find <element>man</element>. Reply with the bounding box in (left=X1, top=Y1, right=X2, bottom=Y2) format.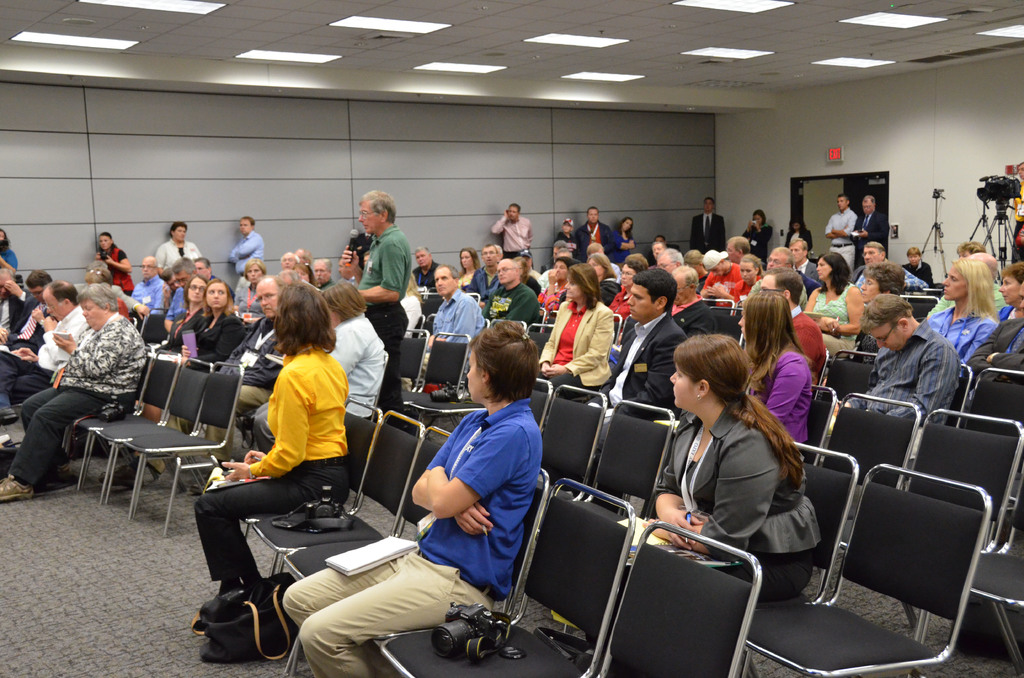
(left=312, top=256, right=335, bottom=293).
